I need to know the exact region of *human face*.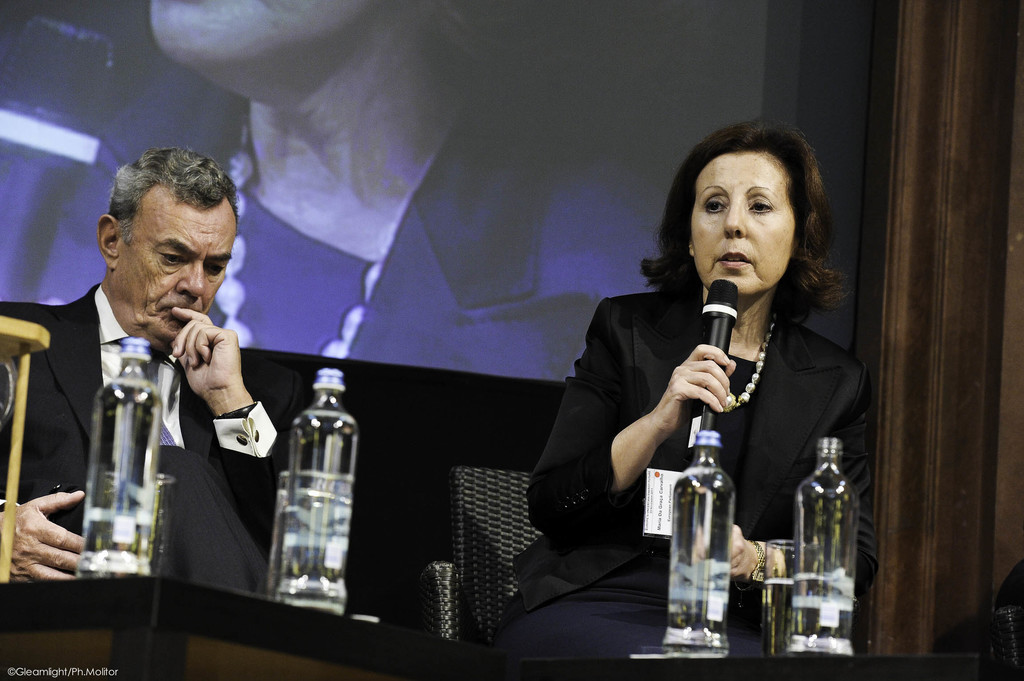
Region: BBox(690, 145, 797, 298).
